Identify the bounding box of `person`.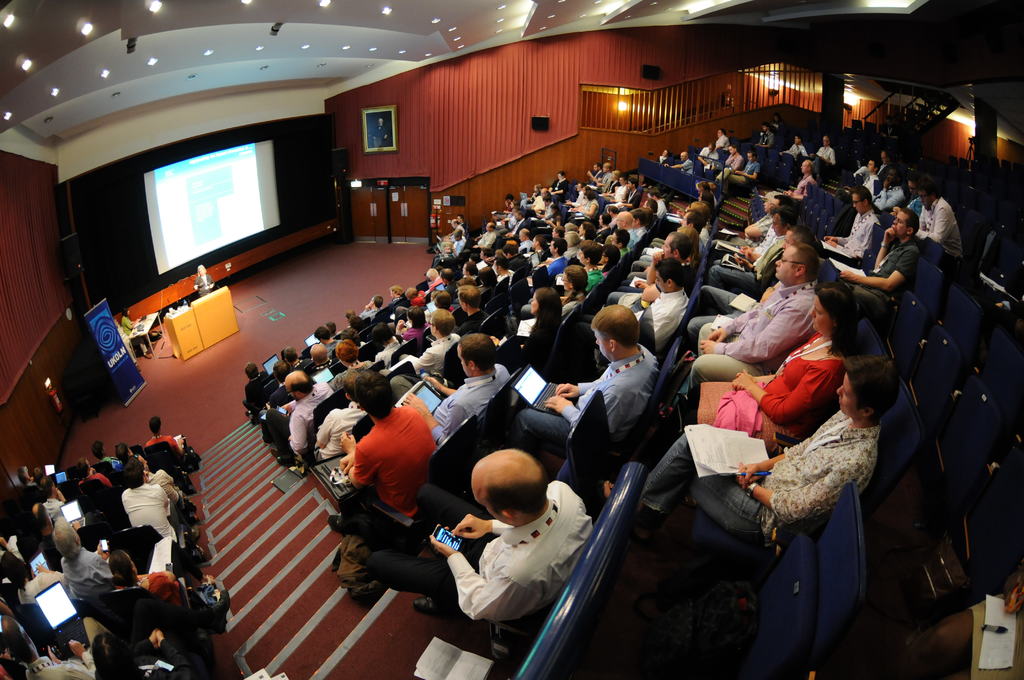
[left=432, top=437, right=591, bottom=649].
